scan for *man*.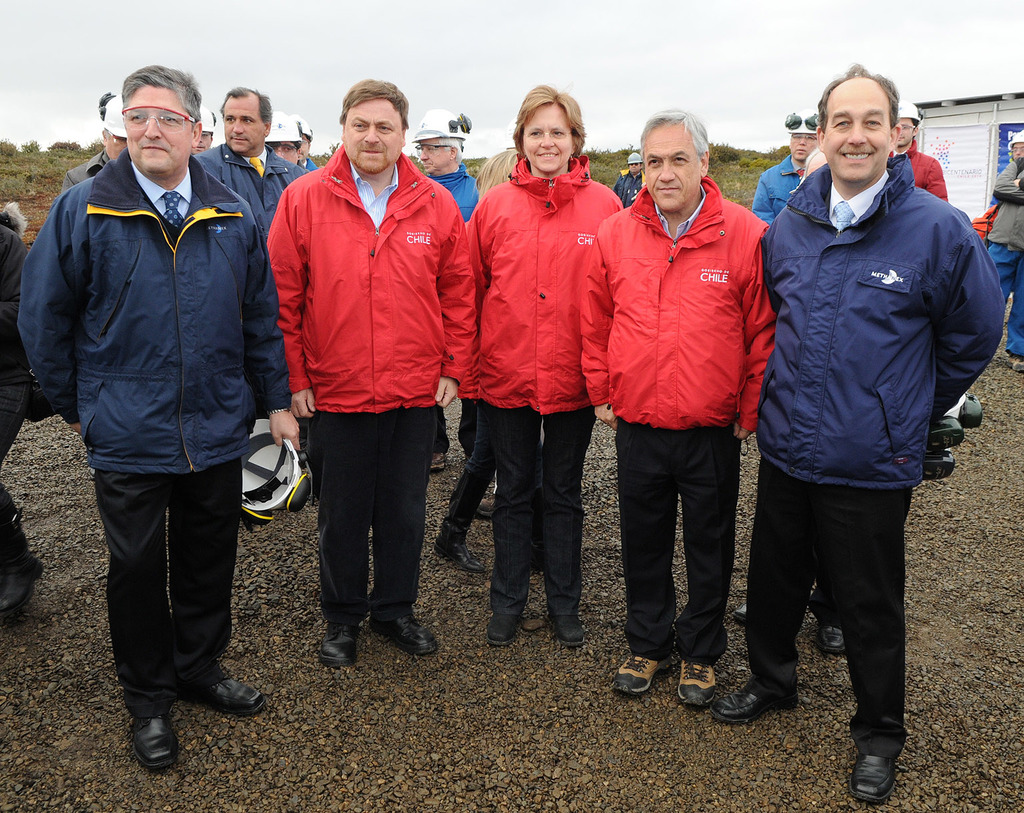
Scan result: [left=901, top=99, right=954, bottom=203].
